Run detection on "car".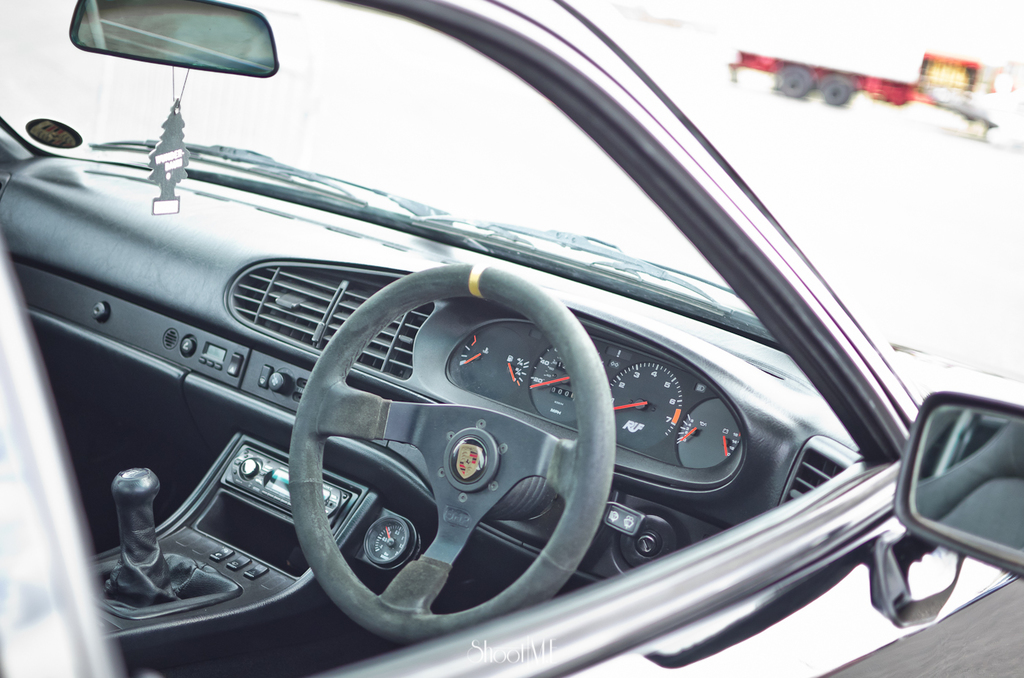
Result: 23, 23, 960, 677.
